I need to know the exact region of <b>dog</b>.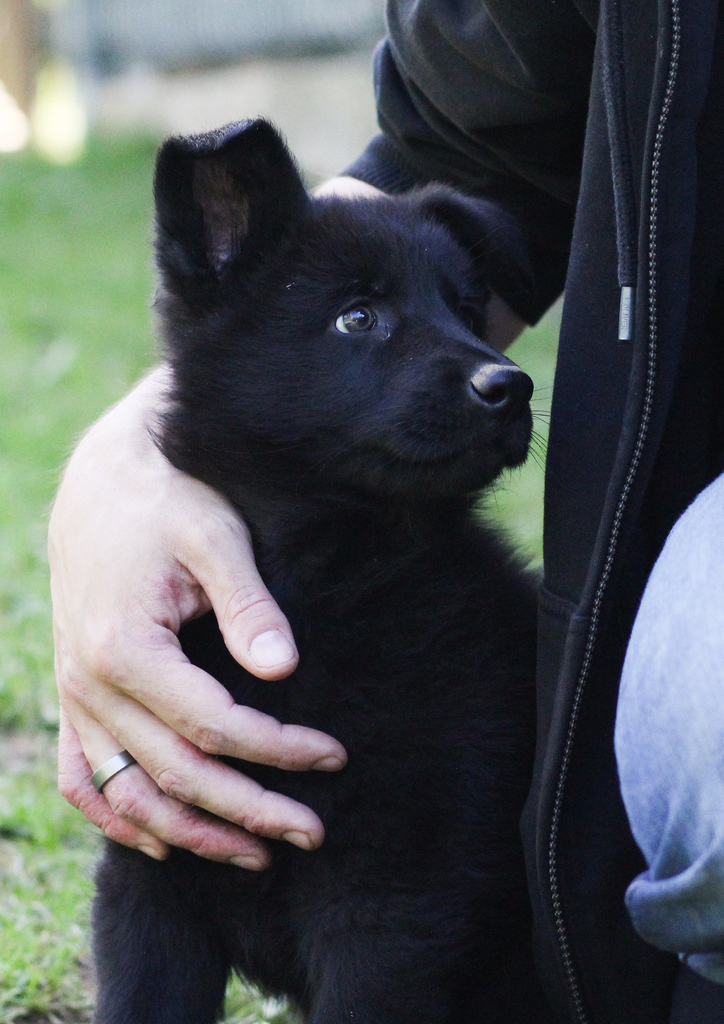
Region: [90, 113, 683, 1023].
